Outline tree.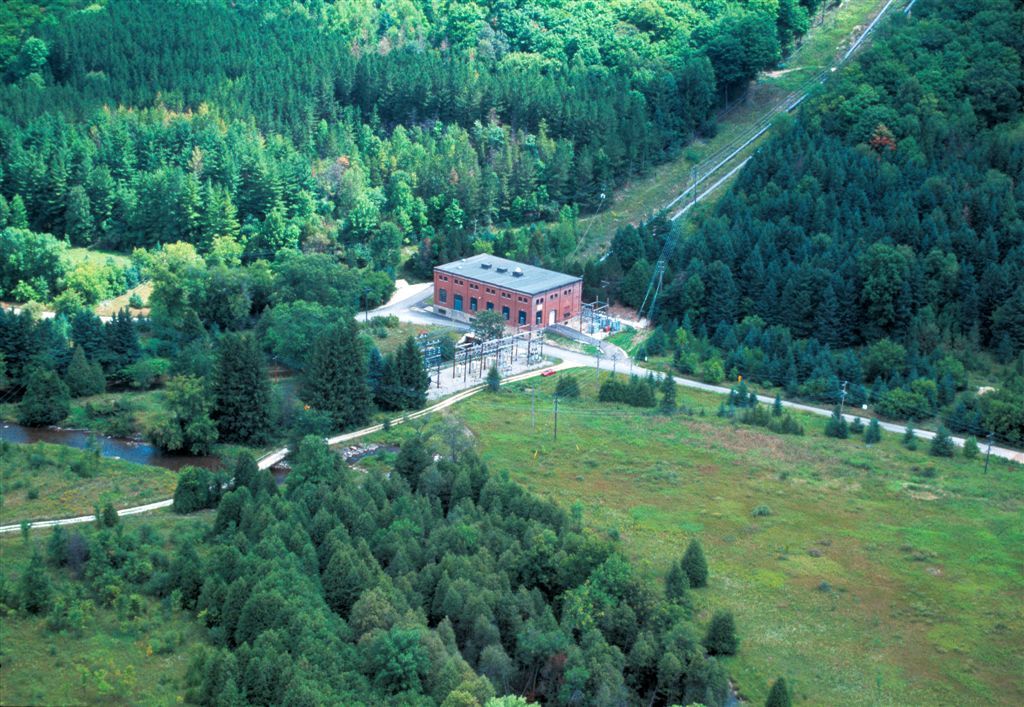
Outline: (607, 56, 647, 104).
